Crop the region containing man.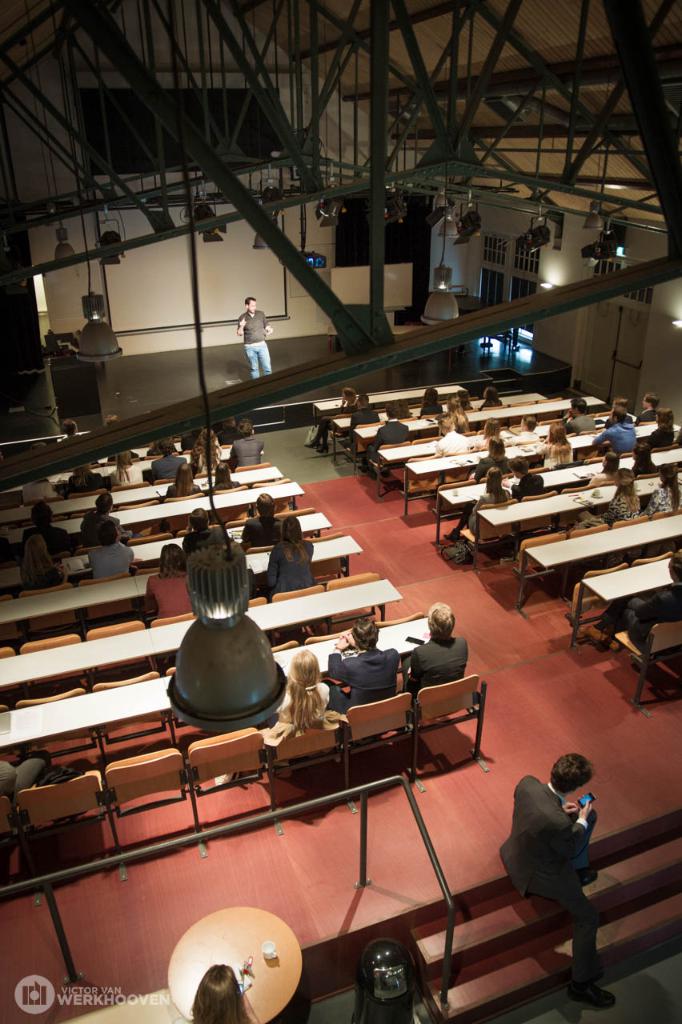
Crop region: 589 406 637 454.
